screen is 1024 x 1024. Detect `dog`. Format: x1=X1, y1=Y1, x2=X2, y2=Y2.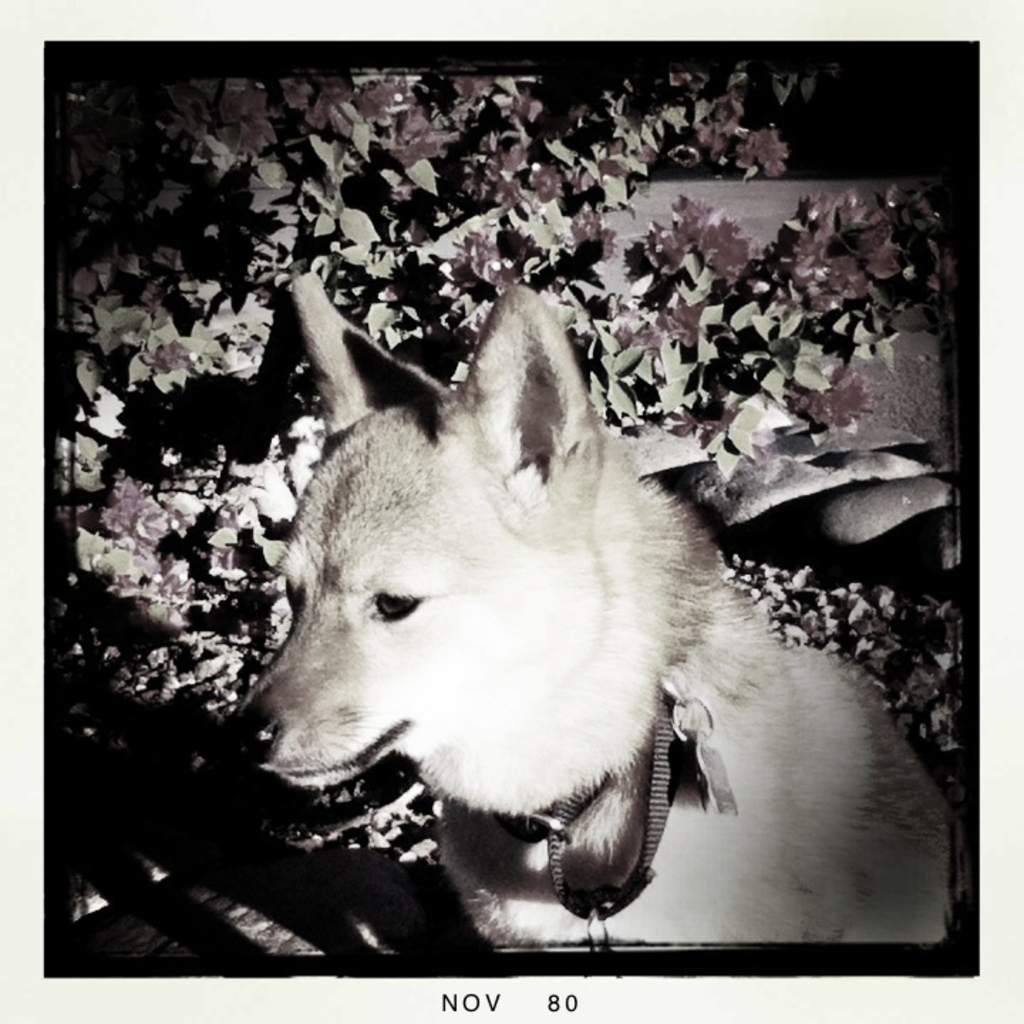
x1=238, y1=276, x2=953, y2=942.
